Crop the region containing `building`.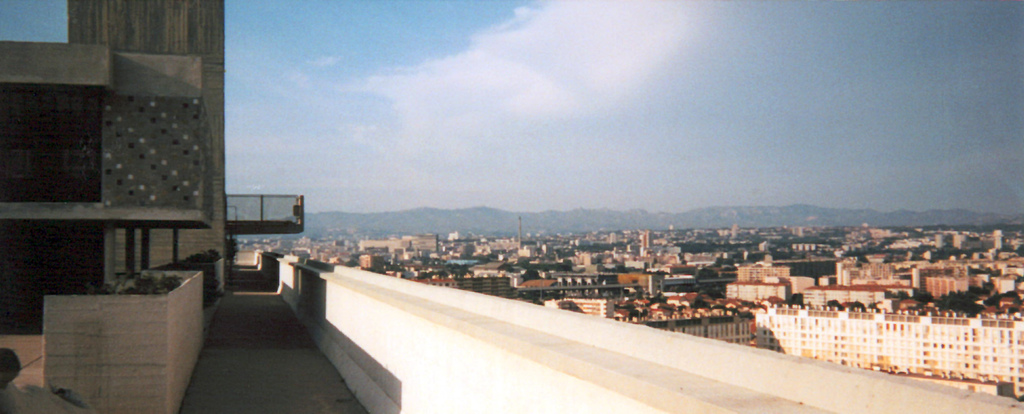
Crop region: 543 299 614 317.
